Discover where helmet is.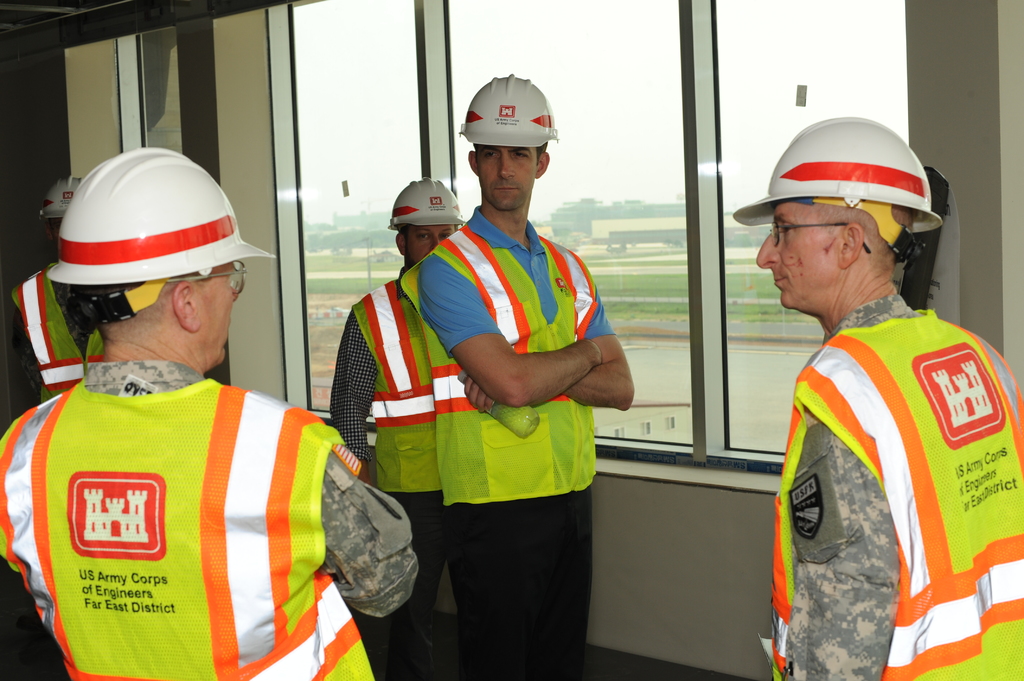
Discovered at <box>730,109,949,244</box>.
